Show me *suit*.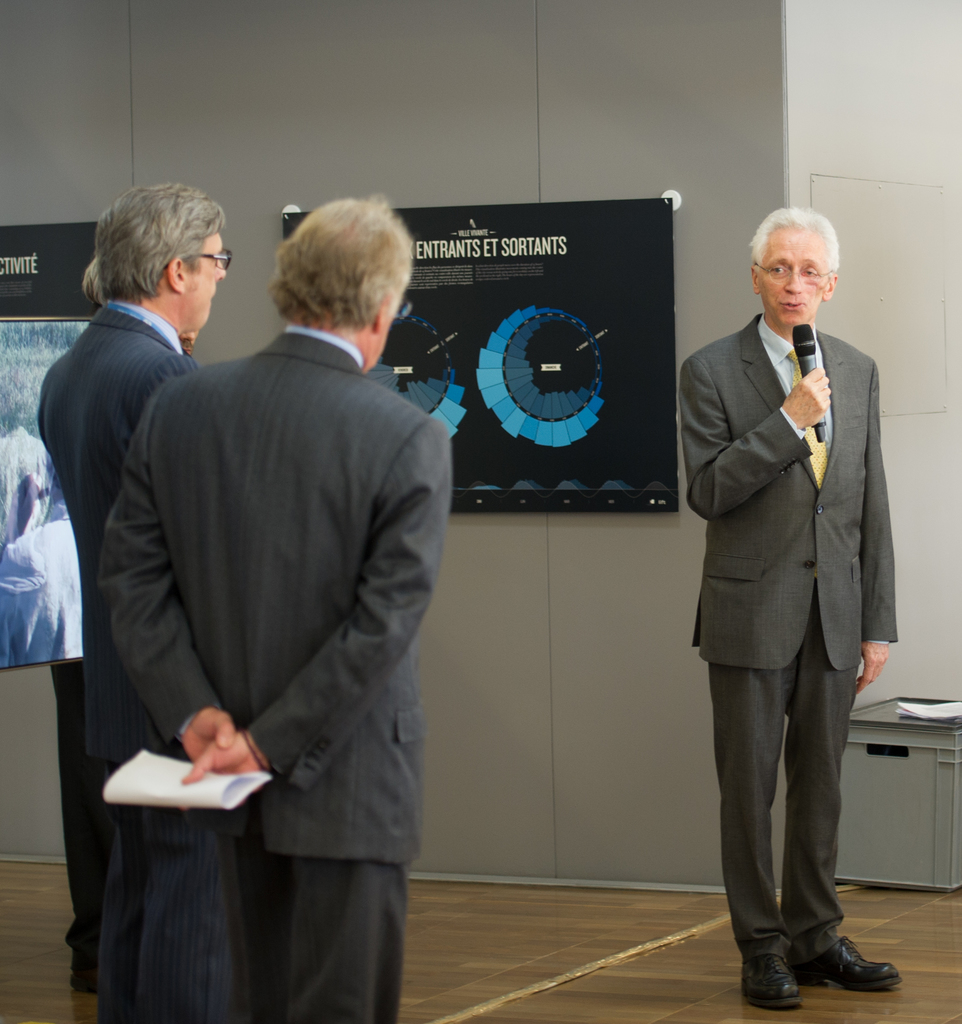
*suit* is here: (85,169,471,1023).
